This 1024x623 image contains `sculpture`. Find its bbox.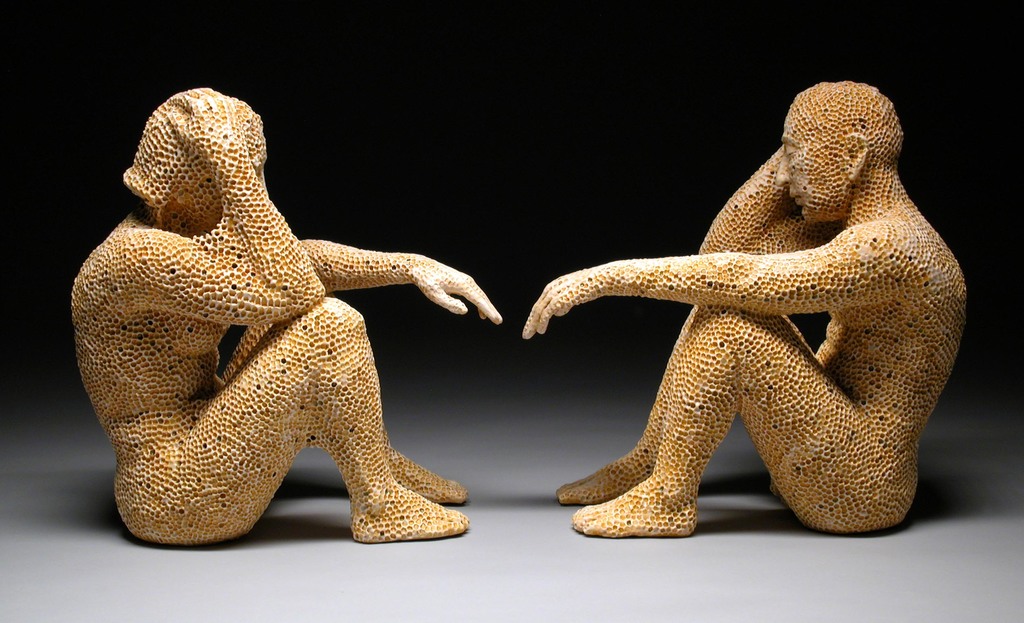
left=36, top=86, right=463, bottom=550.
